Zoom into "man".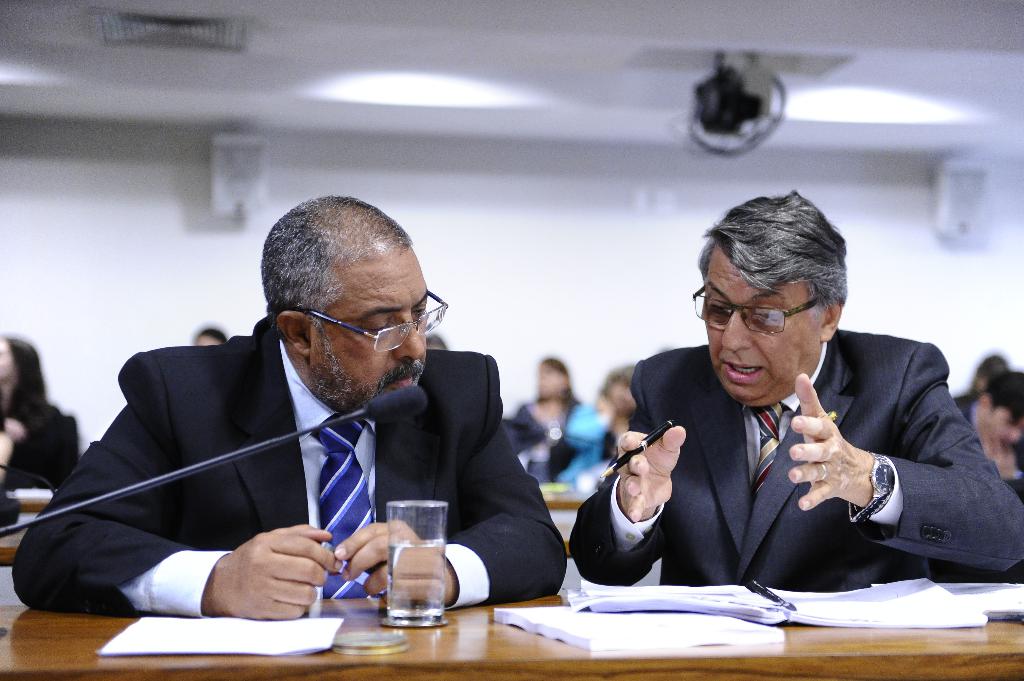
Zoom target: bbox=[9, 194, 566, 624].
